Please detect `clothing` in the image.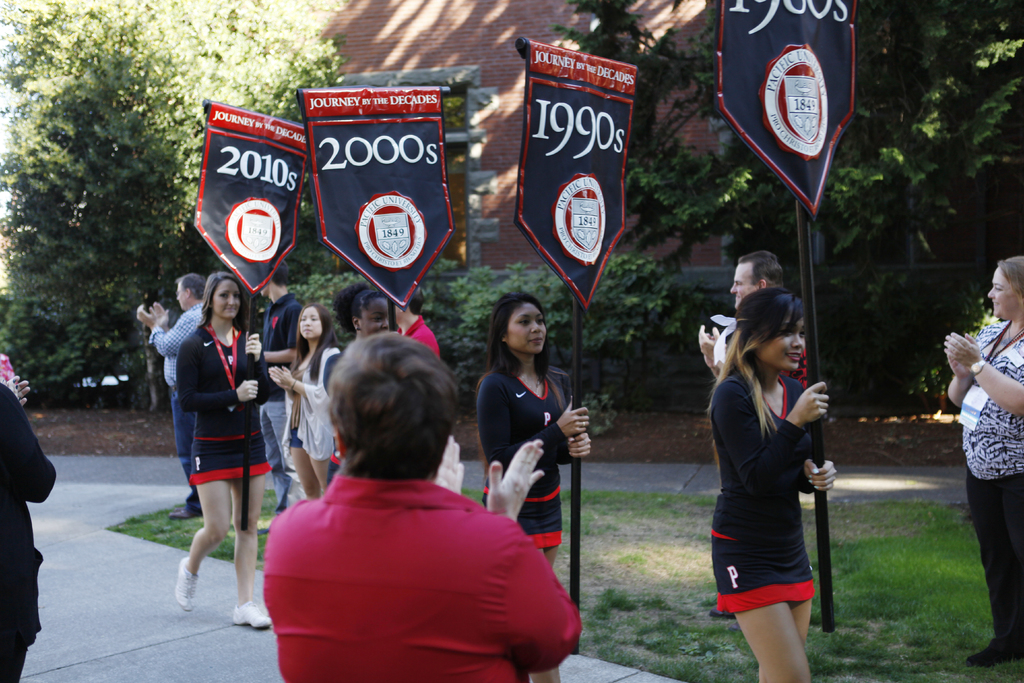
box=[5, 381, 53, 682].
